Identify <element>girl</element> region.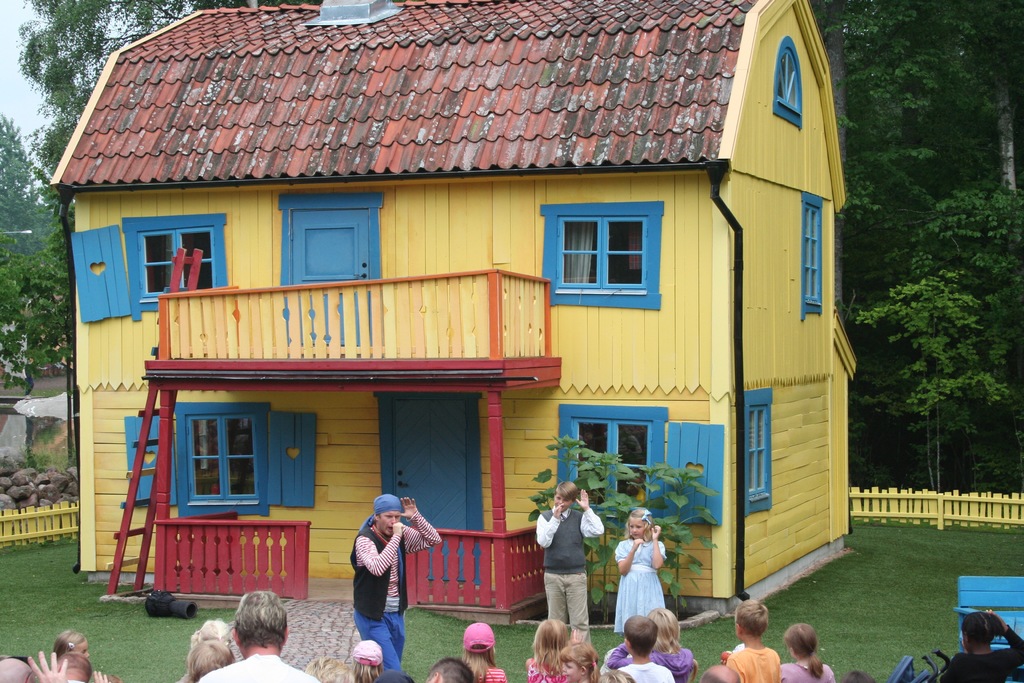
Region: [529,623,566,682].
